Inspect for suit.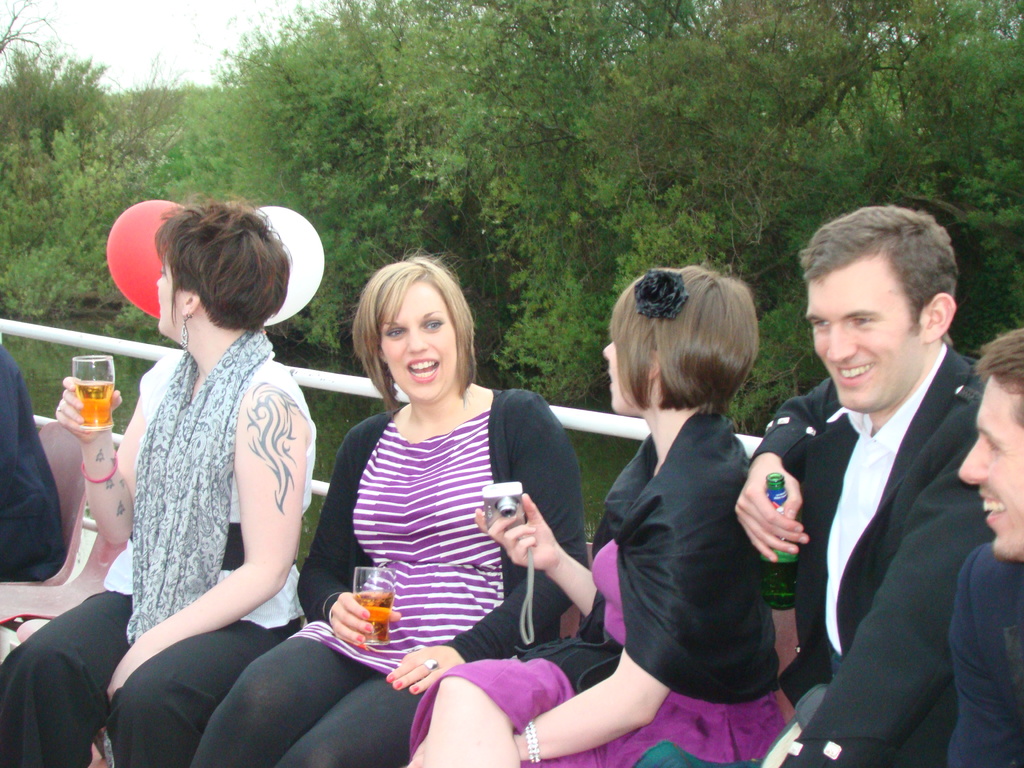
Inspection: detection(950, 544, 1023, 767).
